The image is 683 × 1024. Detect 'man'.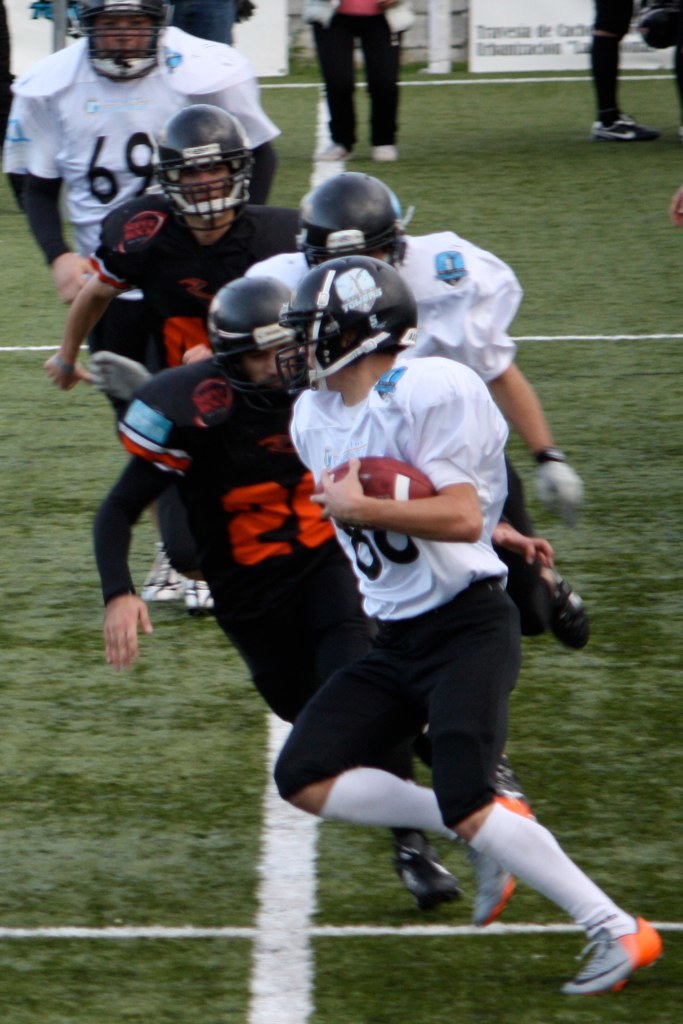
Detection: 39/0/248/47.
